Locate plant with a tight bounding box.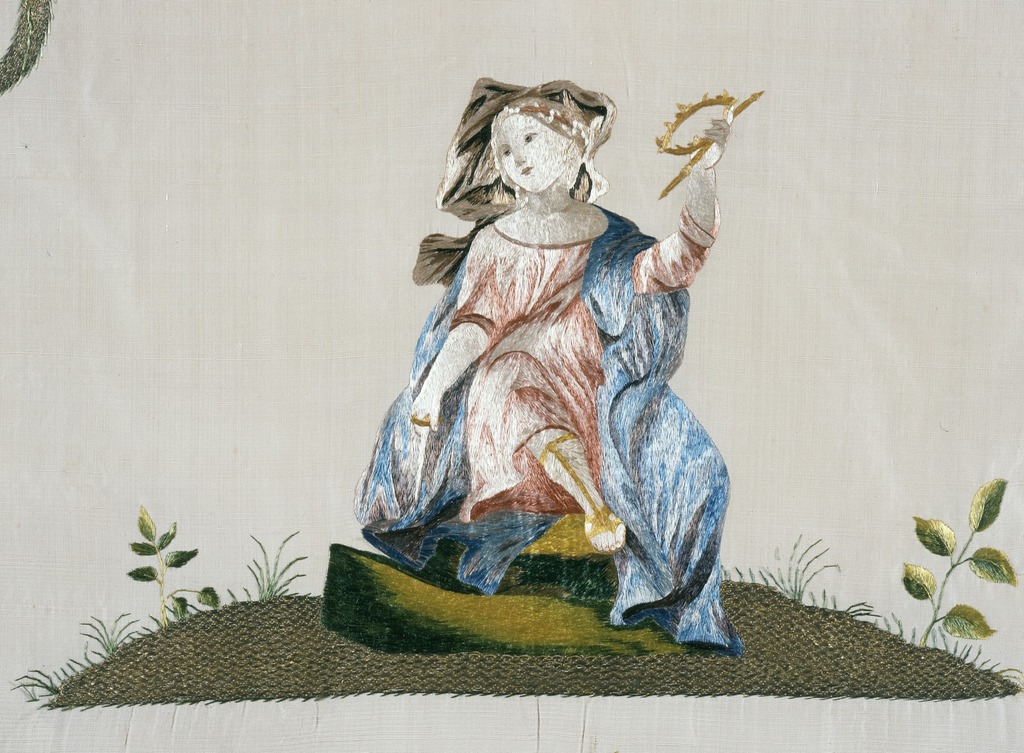
<bbox>6, 659, 100, 694</bbox>.
